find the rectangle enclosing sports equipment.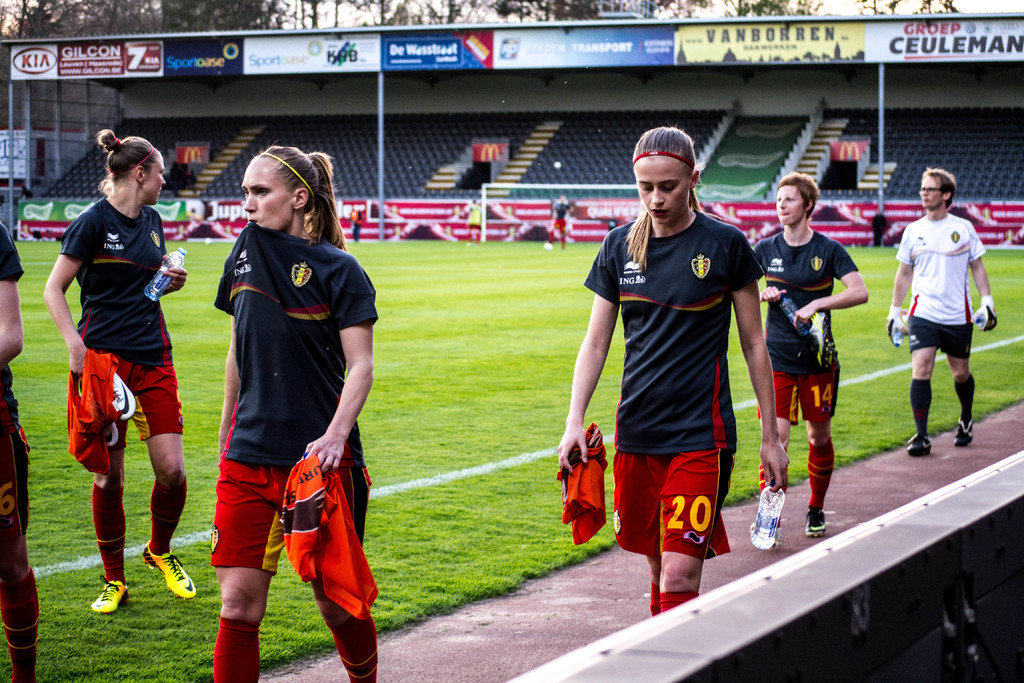
Rect(141, 541, 194, 601).
